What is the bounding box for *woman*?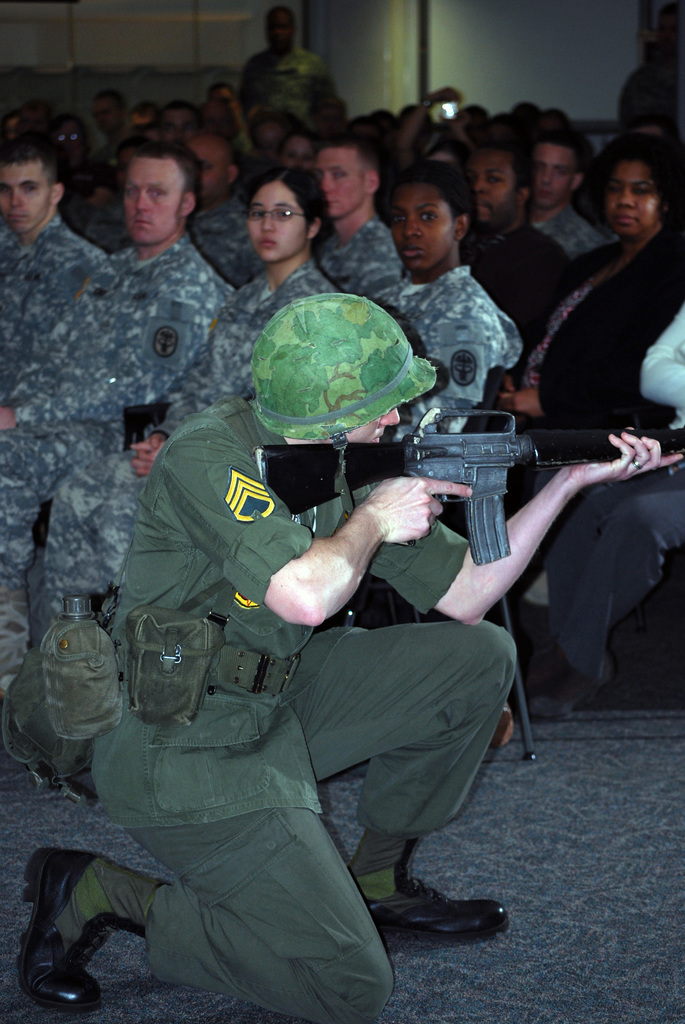
Rect(249, 112, 298, 164).
